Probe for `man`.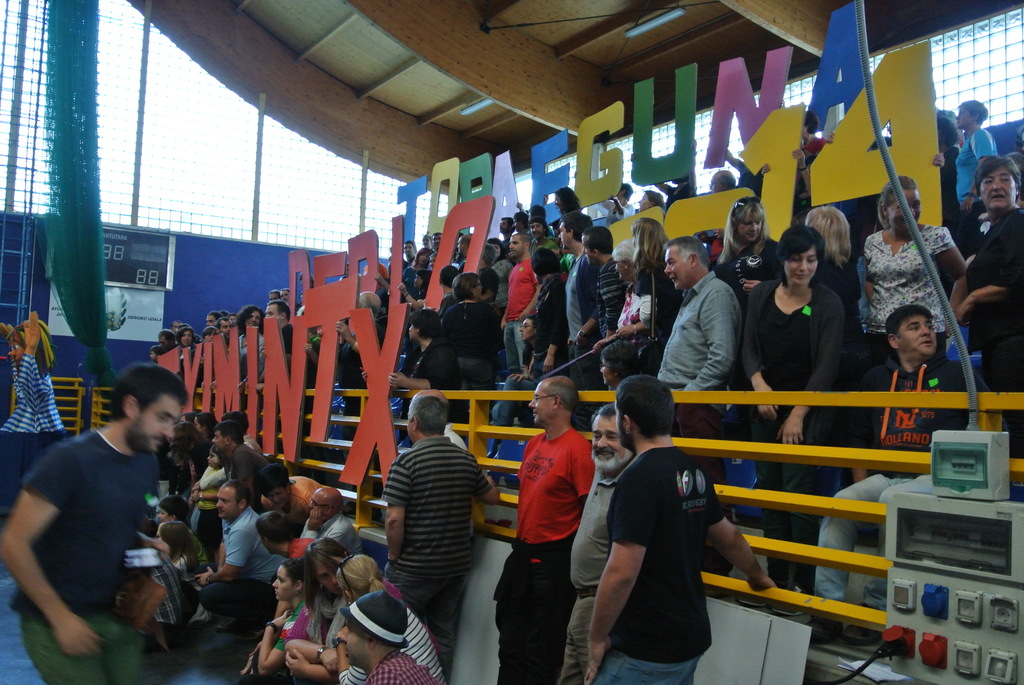
Probe result: bbox(655, 235, 743, 571).
